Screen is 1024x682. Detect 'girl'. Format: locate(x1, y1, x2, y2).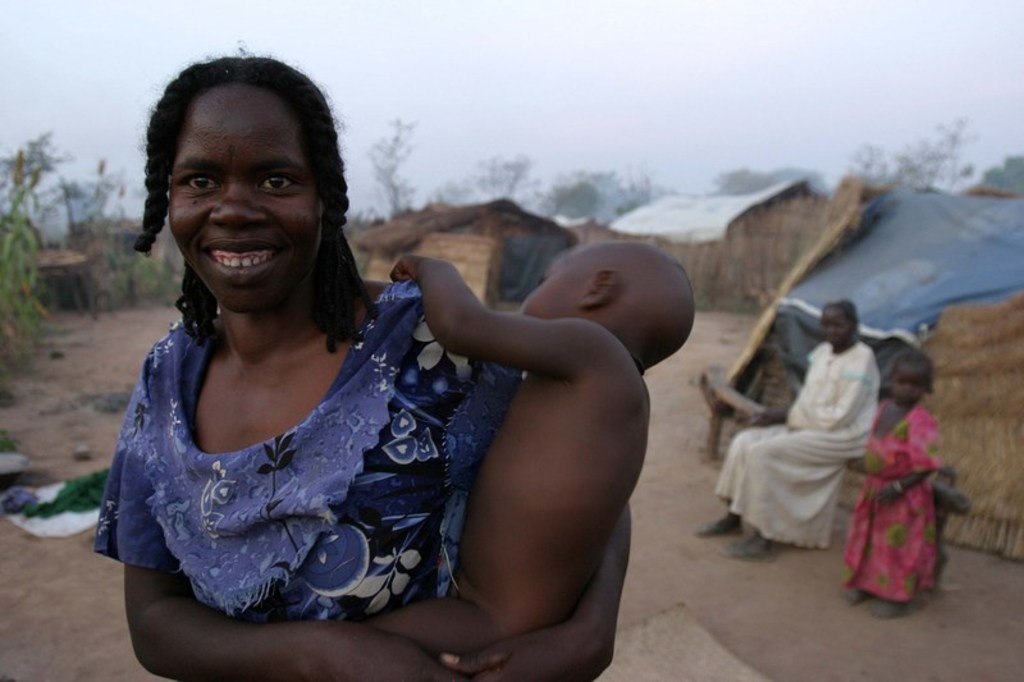
locate(840, 352, 946, 618).
